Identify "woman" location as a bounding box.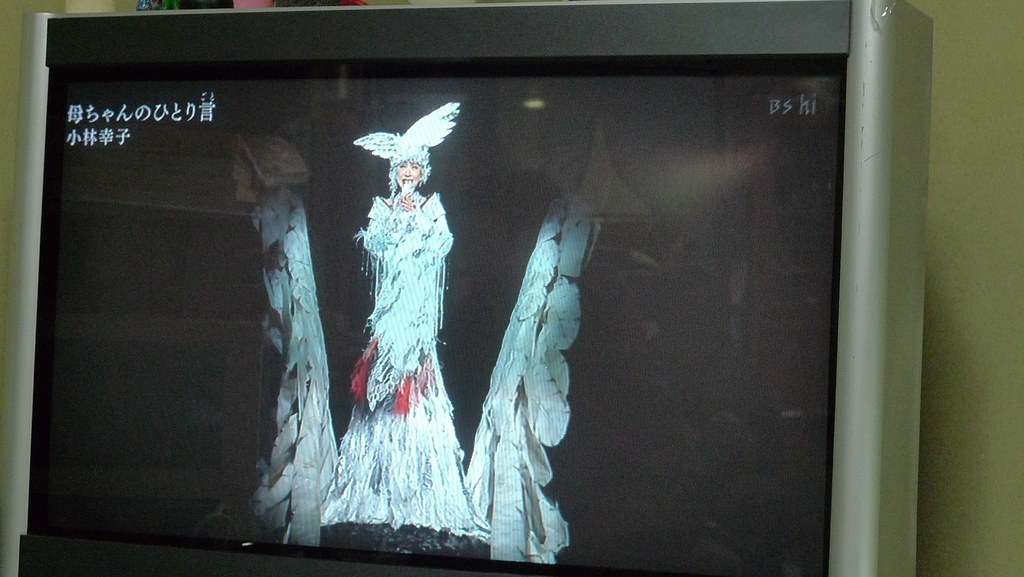
{"x1": 321, "y1": 77, "x2": 468, "y2": 532}.
